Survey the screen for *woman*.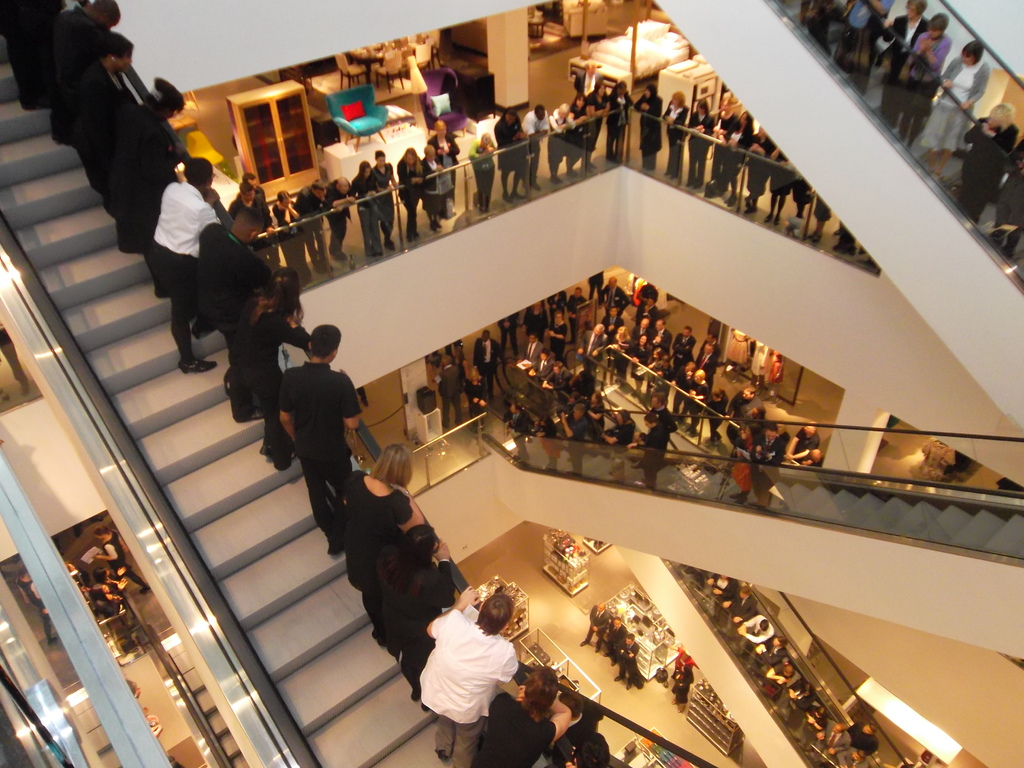
Survey found: <bbox>530, 415, 558, 472</bbox>.
